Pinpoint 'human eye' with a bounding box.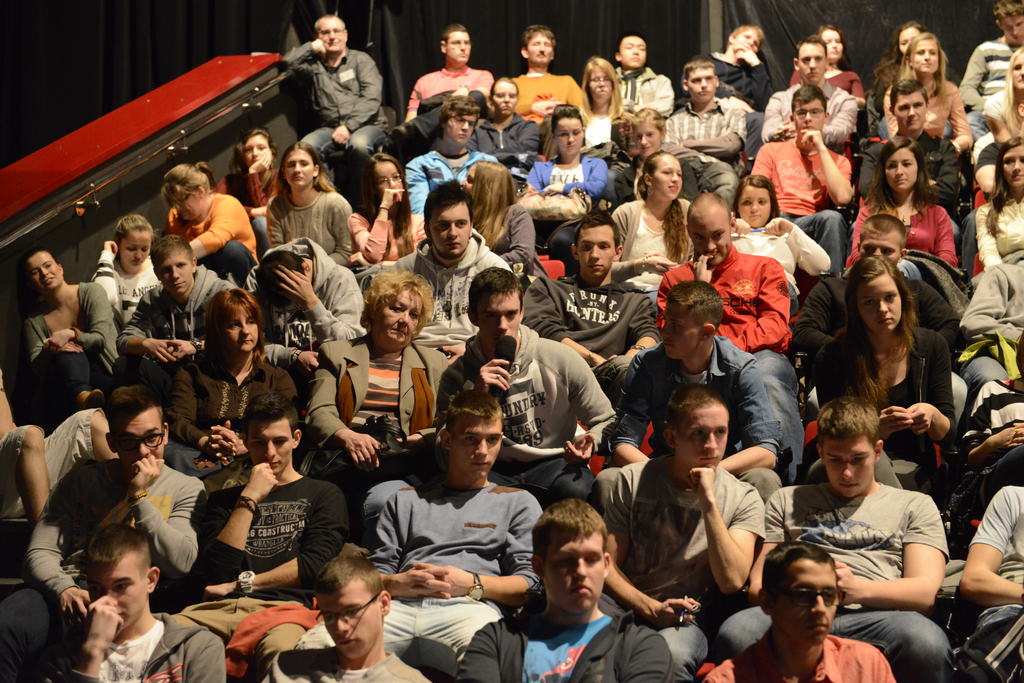
region(245, 149, 252, 152).
